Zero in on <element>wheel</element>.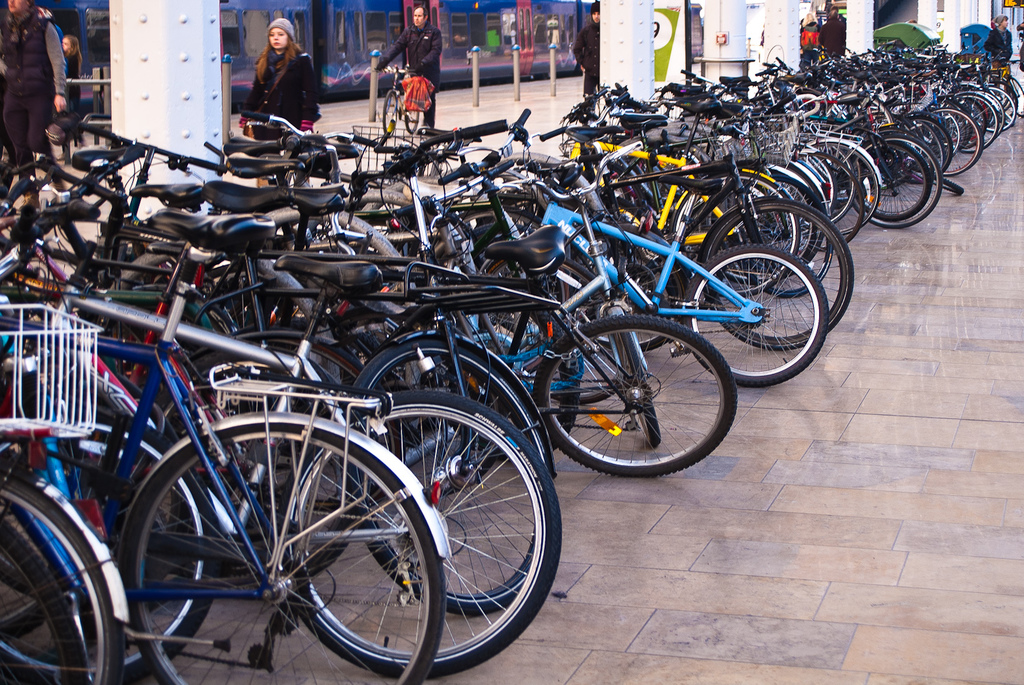
Zeroed in: (left=340, top=337, right=547, bottom=615).
